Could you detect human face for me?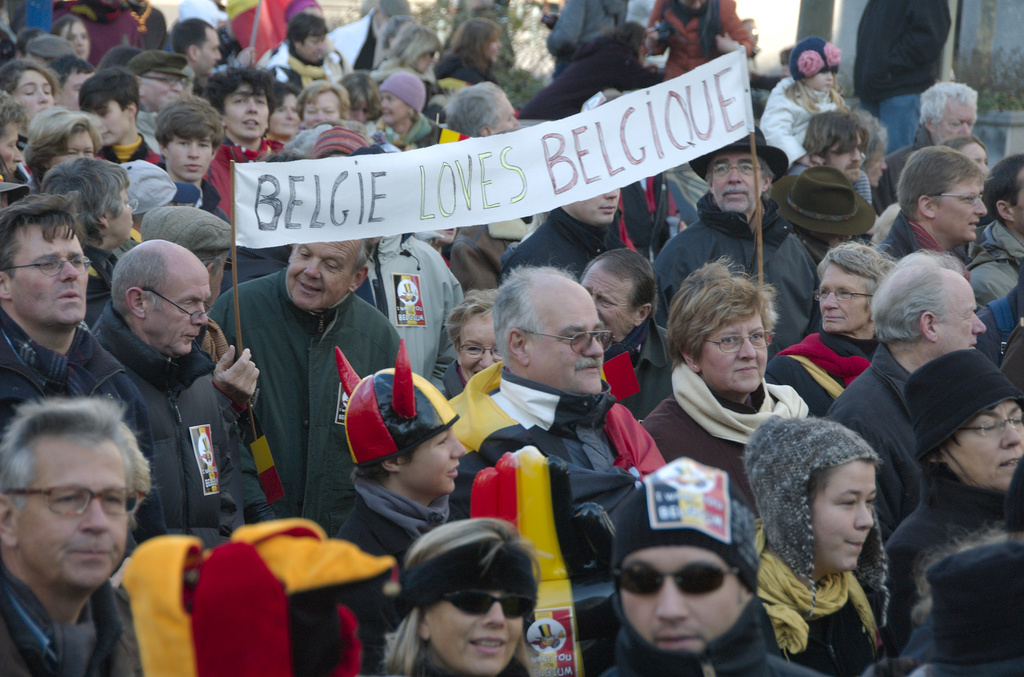
Detection result: 451/304/502/382.
